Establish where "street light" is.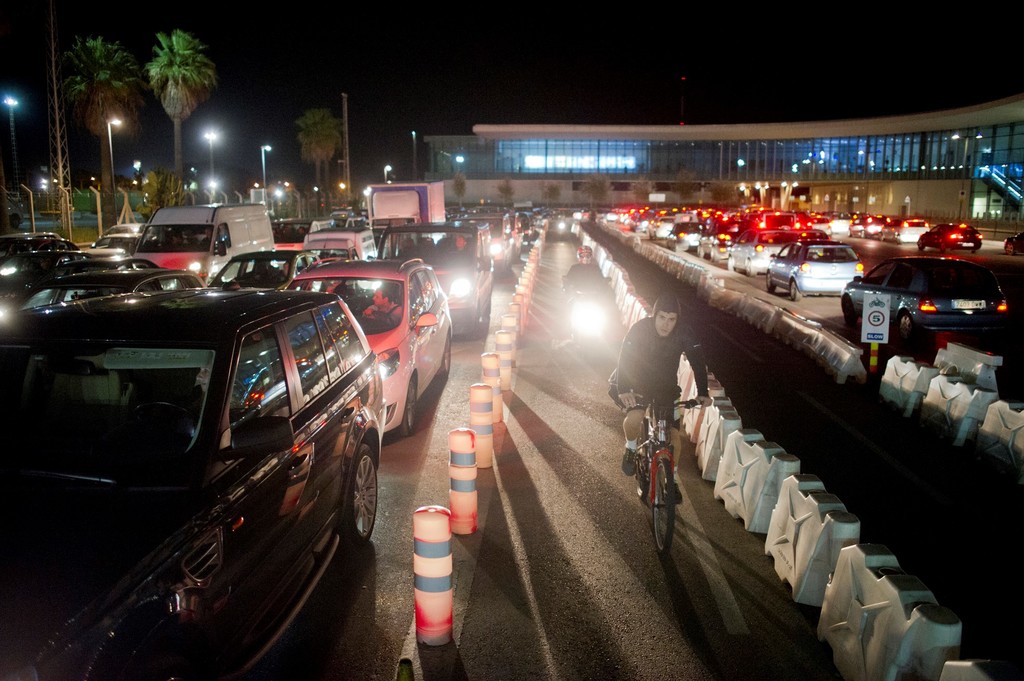
Established at <region>3, 91, 21, 193</region>.
